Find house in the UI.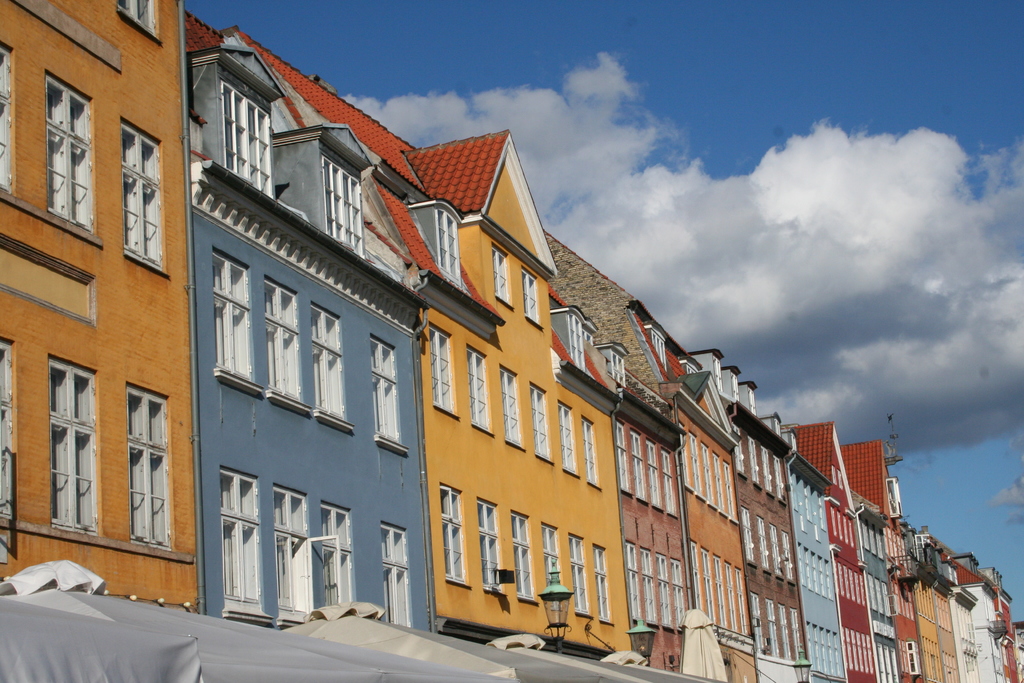
UI element at (x1=788, y1=425, x2=870, y2=682).
